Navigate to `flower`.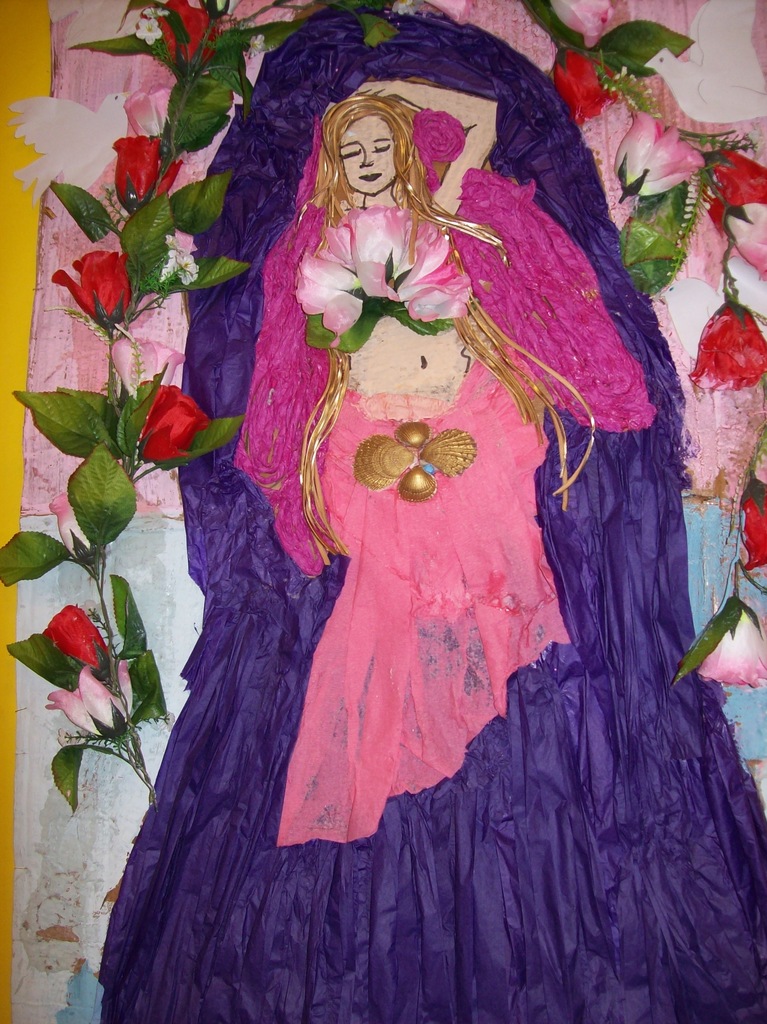
Navigation target: x1=107 y1=132 x2=181 y2=204.
